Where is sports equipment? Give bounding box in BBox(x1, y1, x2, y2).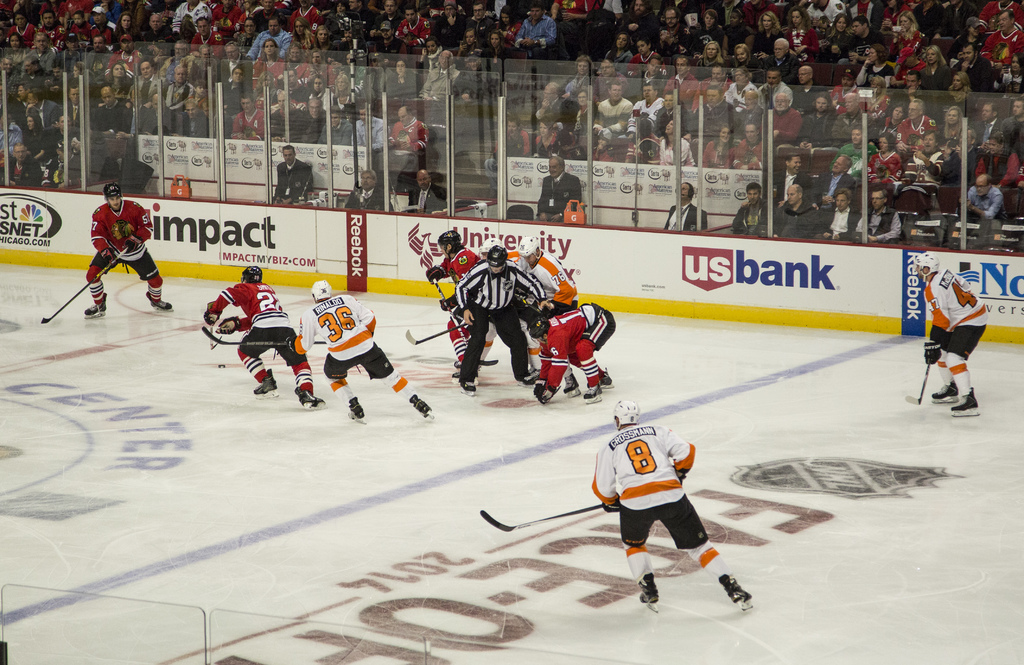
BBox(286, 334, 298, 353).
